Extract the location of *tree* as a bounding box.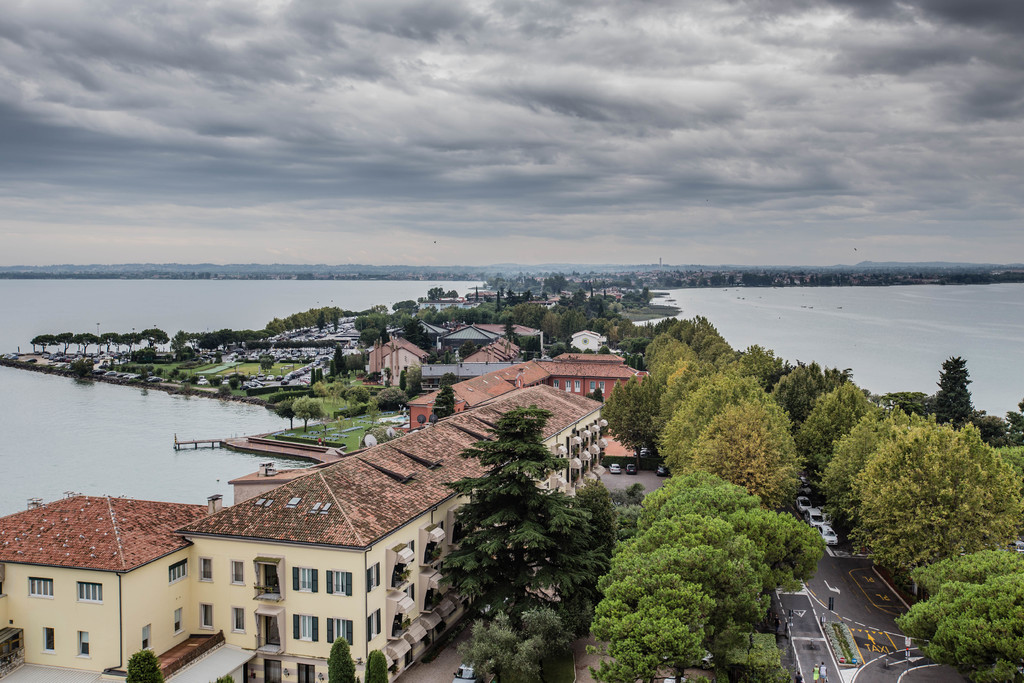
bbox=[331, 312, 339, 331].
